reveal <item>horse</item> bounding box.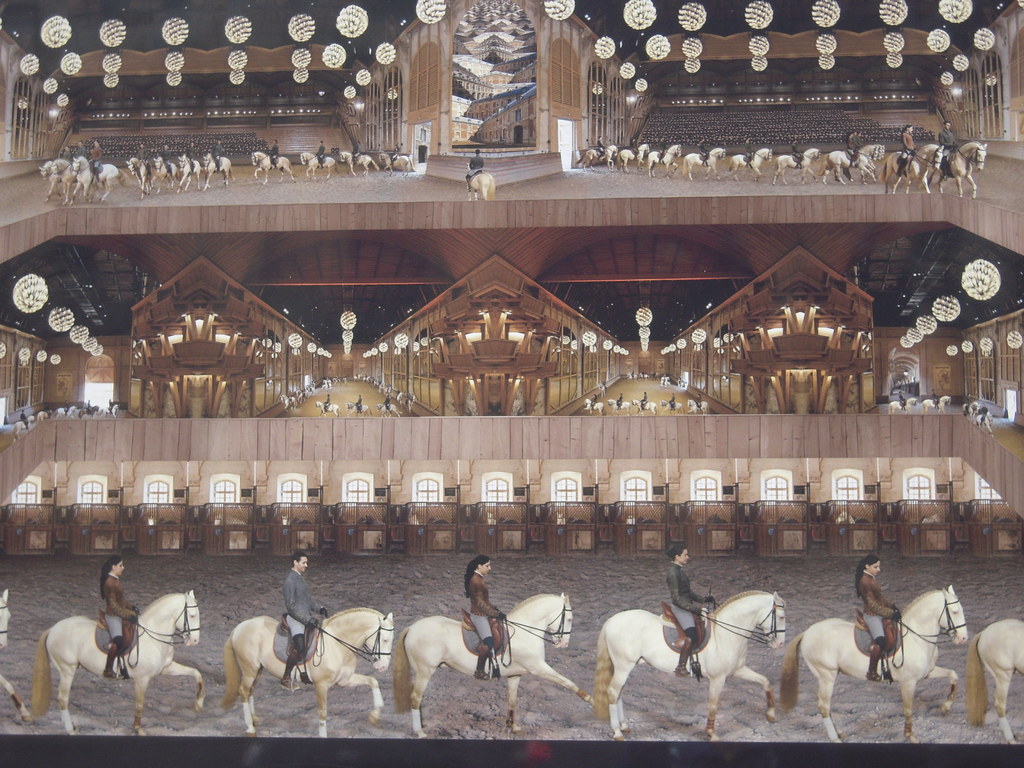
Revealed: [596,380,607,399].
